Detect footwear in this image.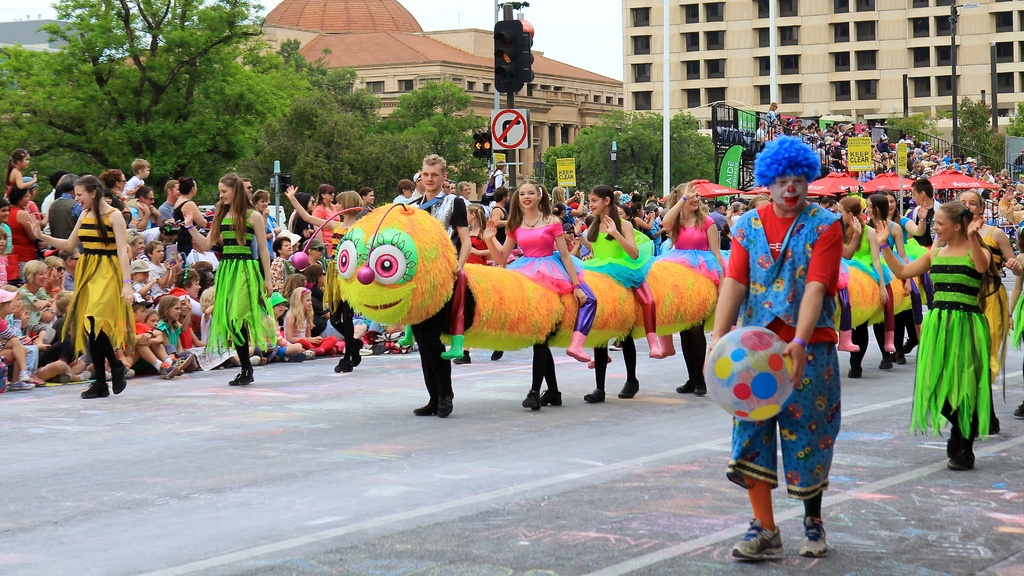
Detection: locate(349, 339, 365, 365).
